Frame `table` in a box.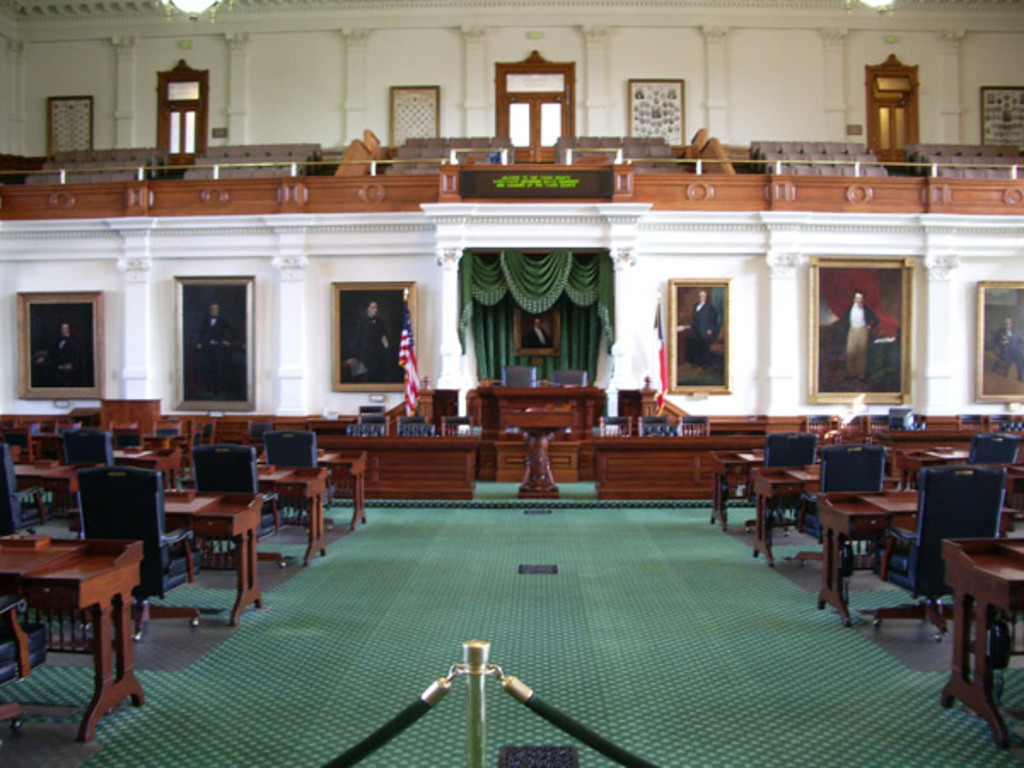
<box>5,522,148,729</box>.
